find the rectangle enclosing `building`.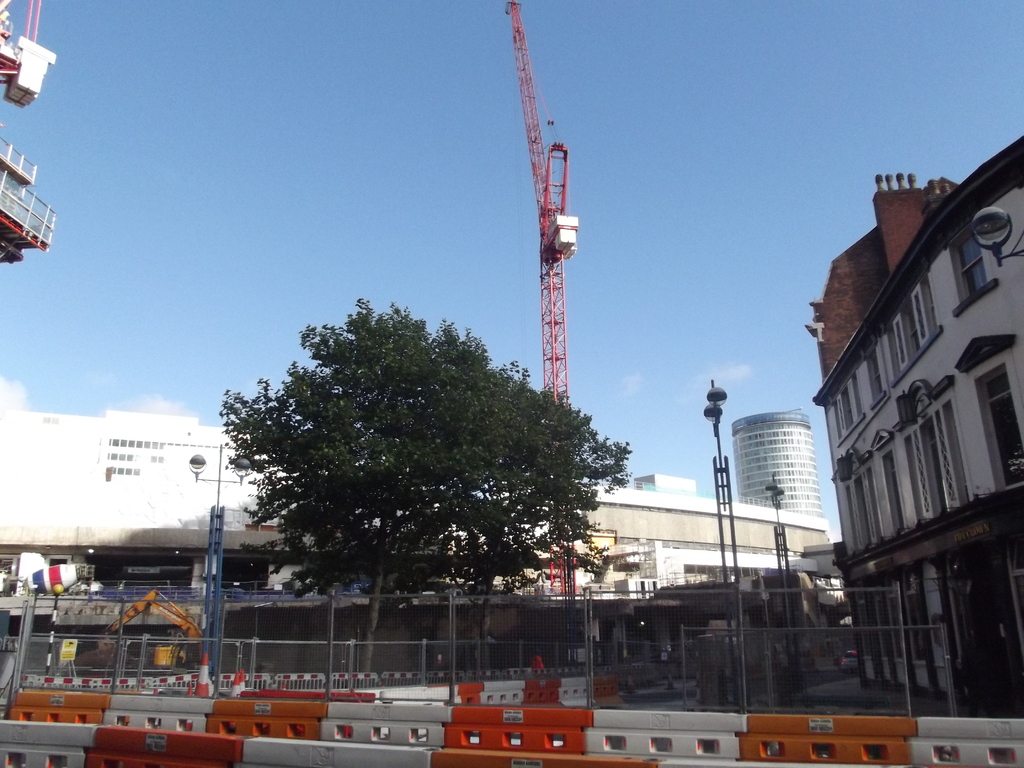
rect(0, 406, 833, 660).
